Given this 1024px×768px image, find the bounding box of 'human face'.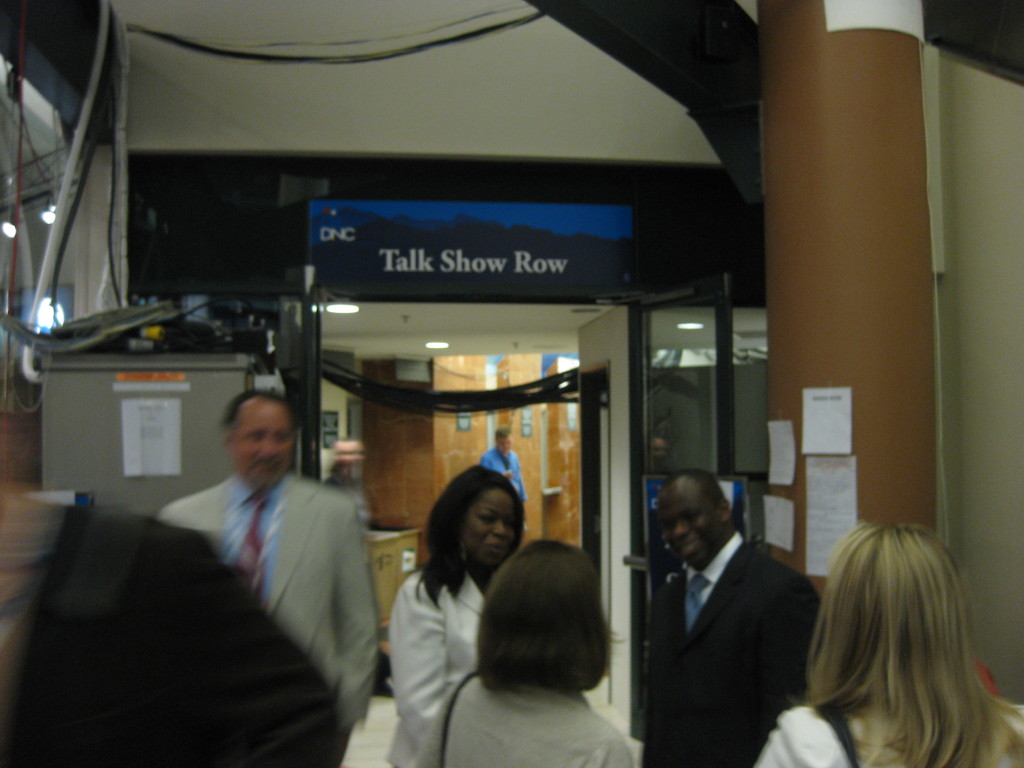
x1=460 y1=490 x2=518 y2=573.
